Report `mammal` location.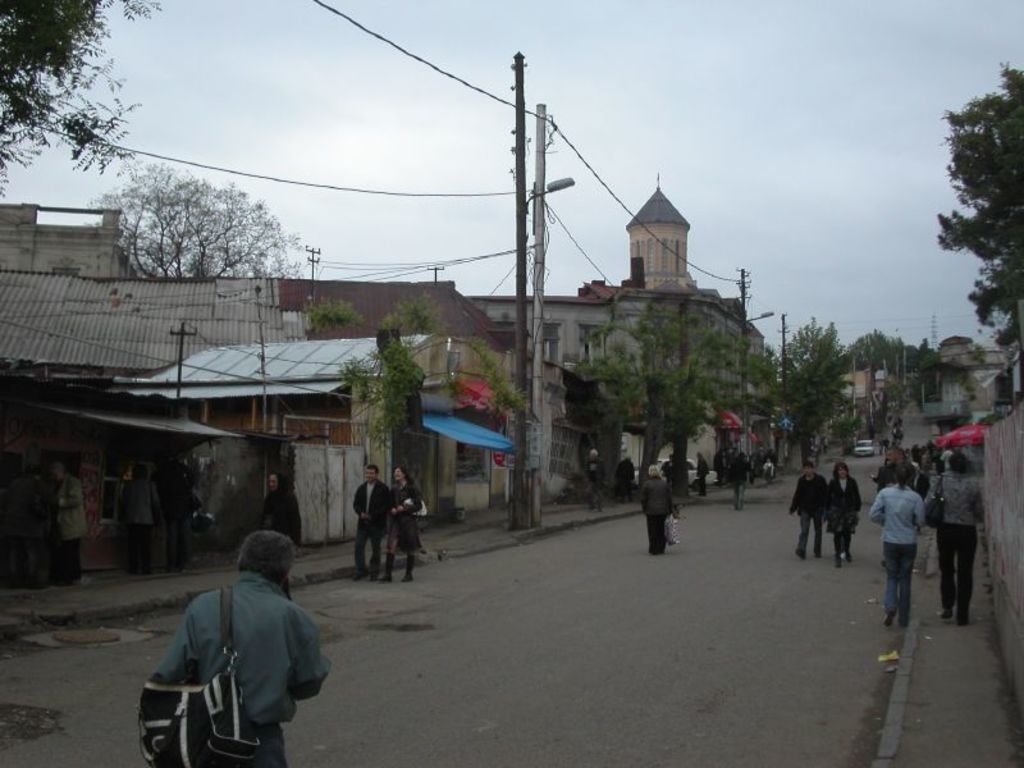
Report: [879, 439, 937, 520].
